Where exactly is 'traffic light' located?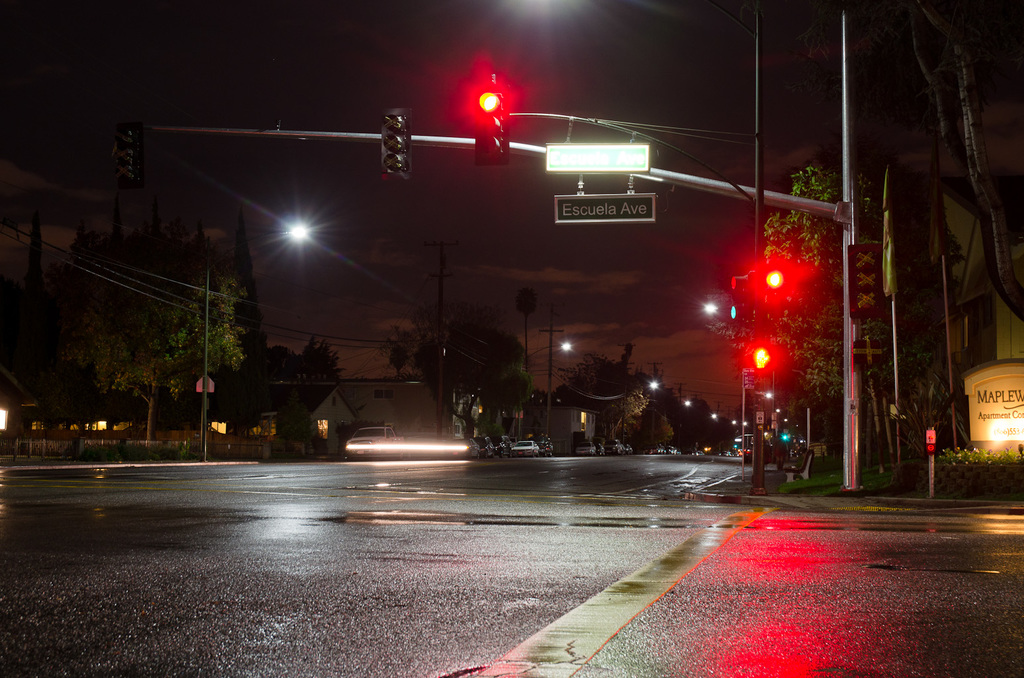
Its bounding box is [763,265,782,315].
